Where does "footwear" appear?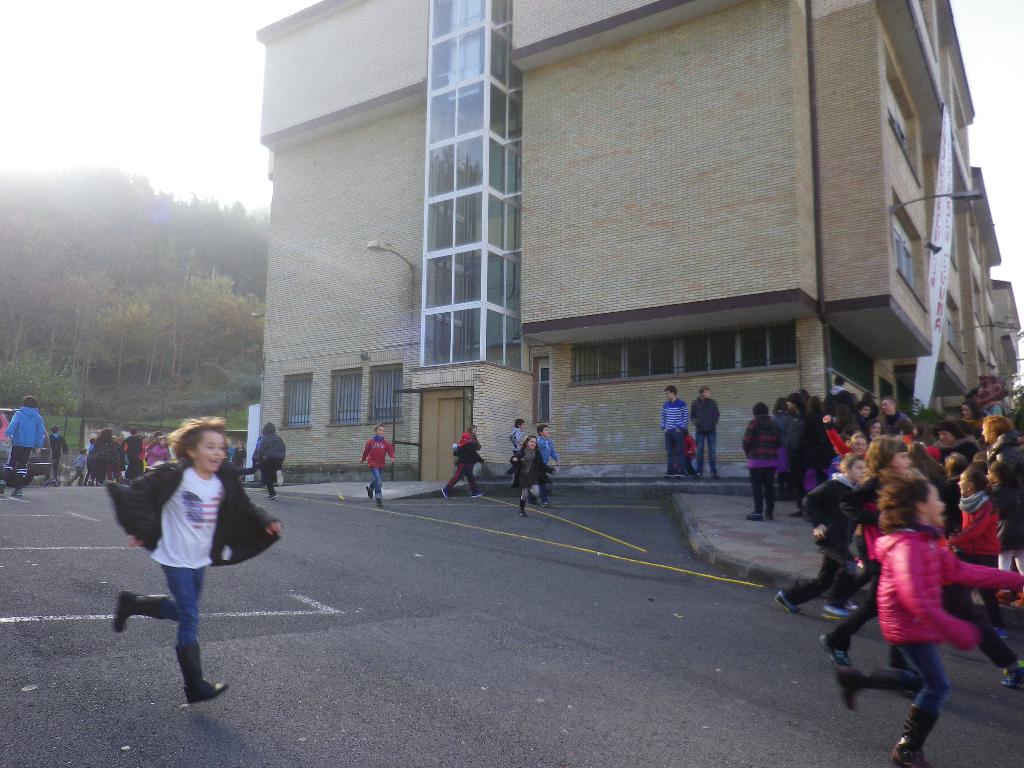
Appears at (left=831, top=669, right=911, bottom=717).
